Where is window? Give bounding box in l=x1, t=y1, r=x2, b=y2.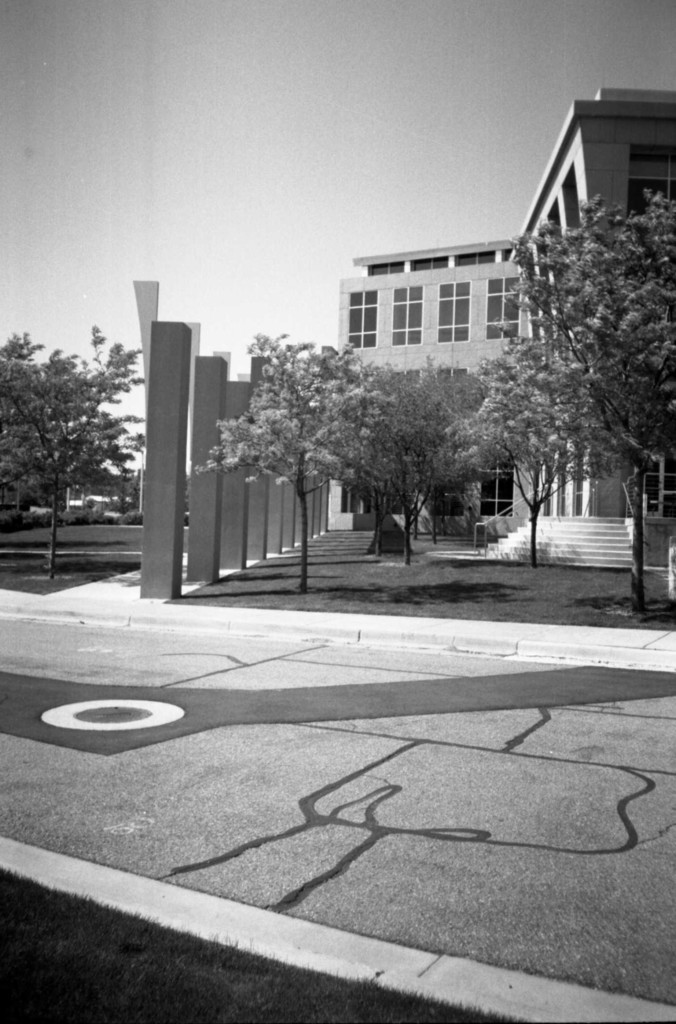
l=493, t=271, r=517, b=339.
